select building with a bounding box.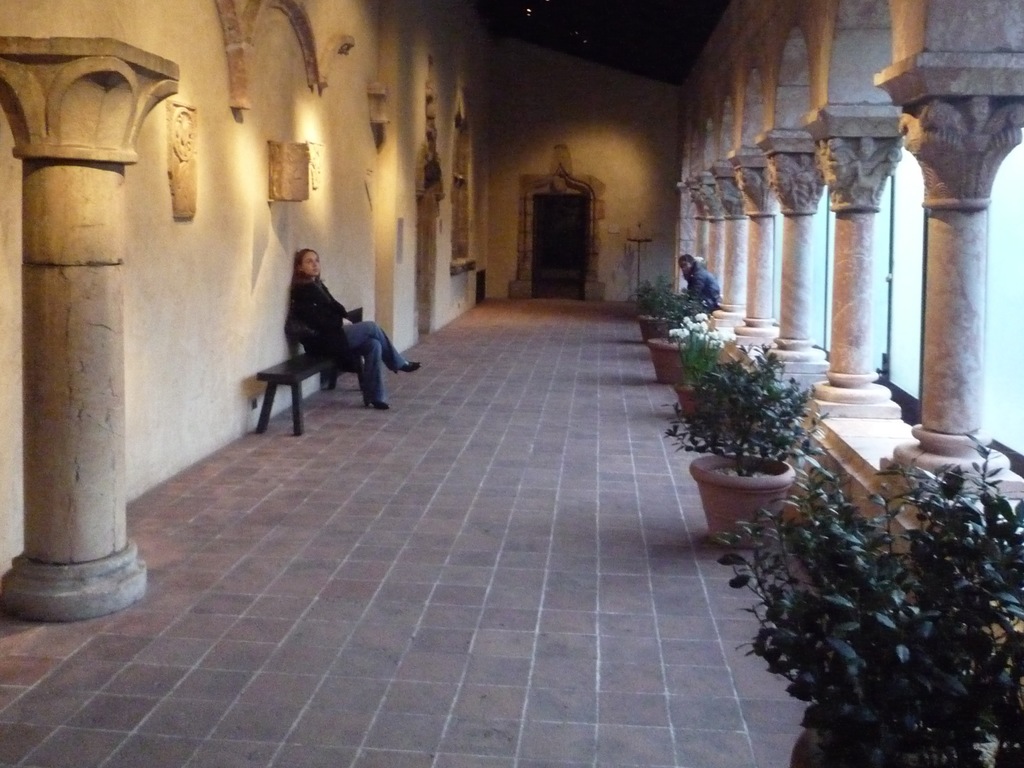
crop(0, 0, 1023, 767).
